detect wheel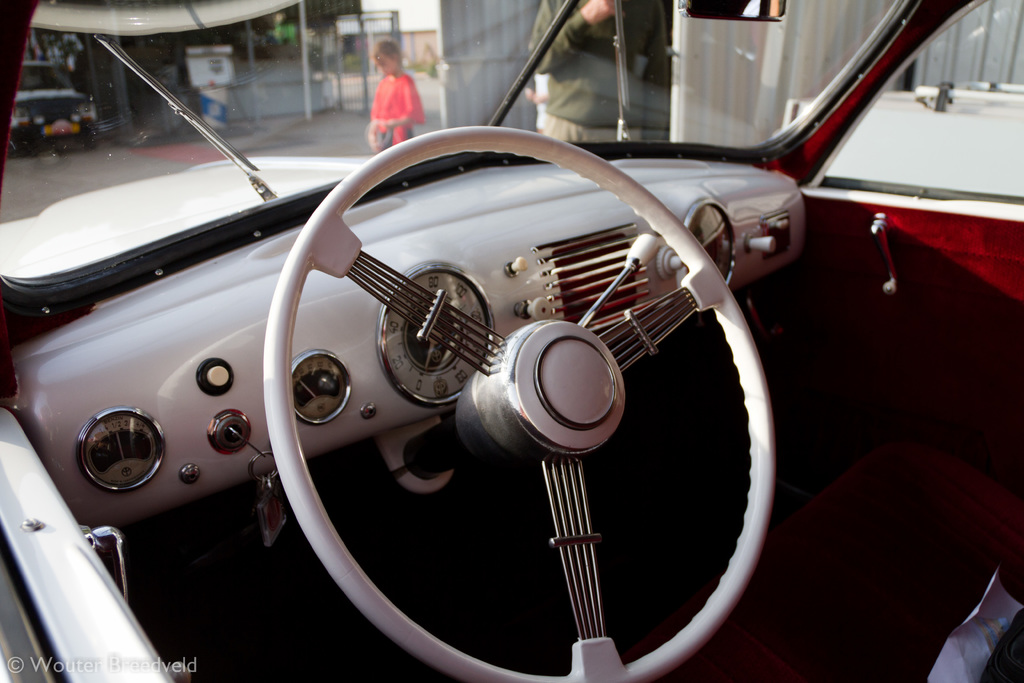
<region>11, 132, 24, 154</region>
